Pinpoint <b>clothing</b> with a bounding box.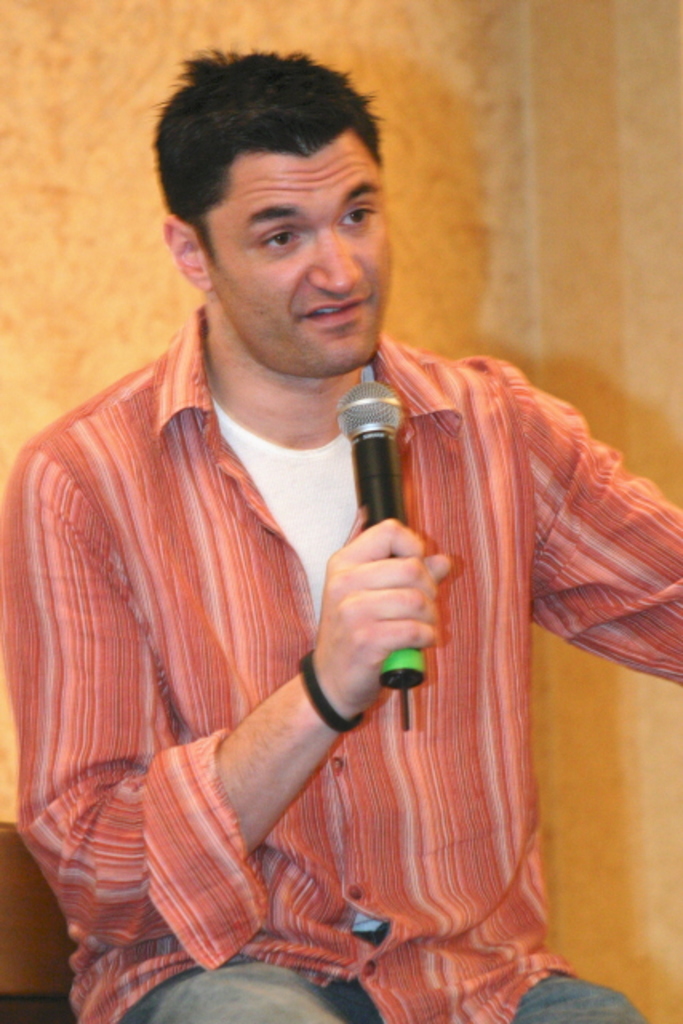
bbox=[45, 240, 598, 1010].
